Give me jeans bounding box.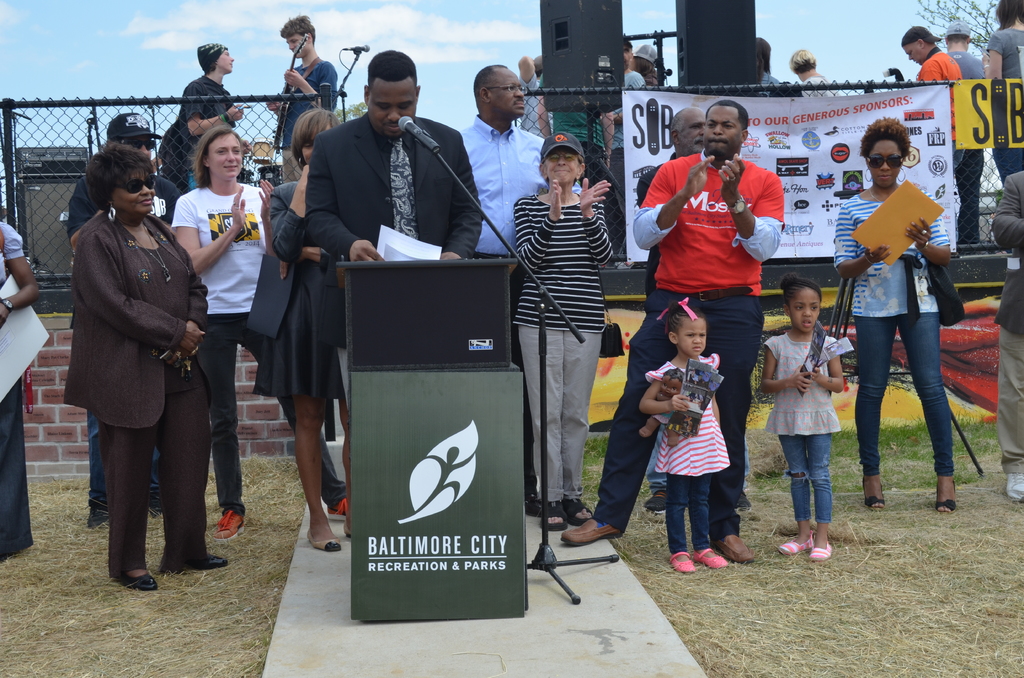
bbox(993, 323, 1023, 476).
